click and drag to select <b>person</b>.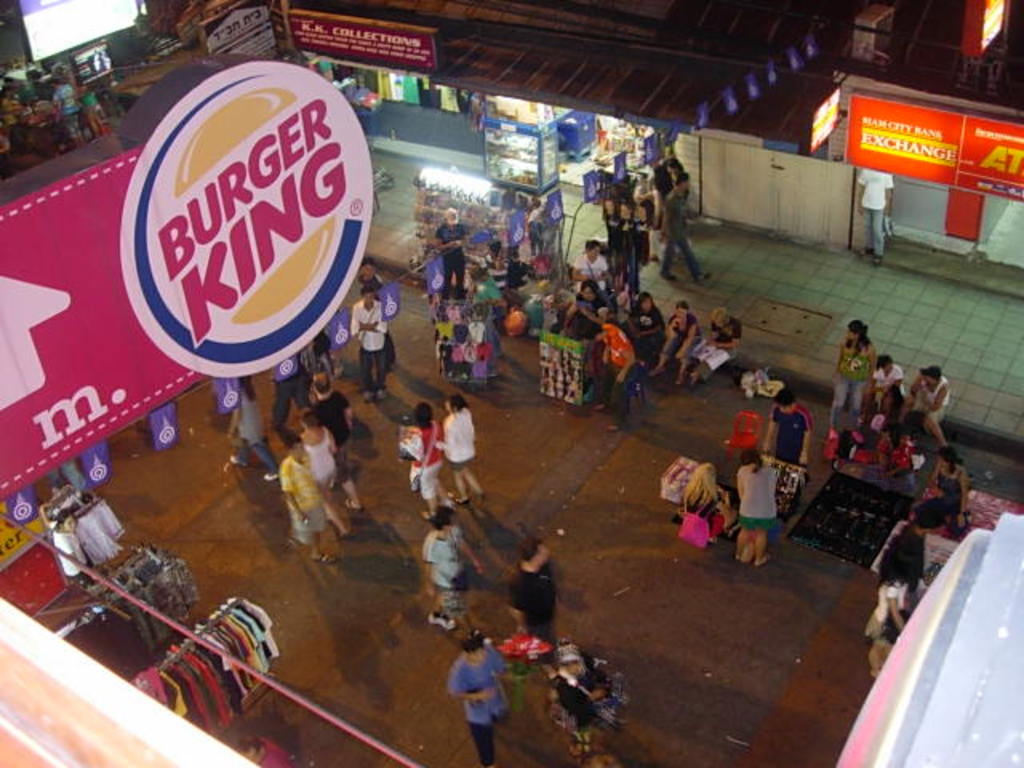
Selection: region(646, 307, 702, 386).
